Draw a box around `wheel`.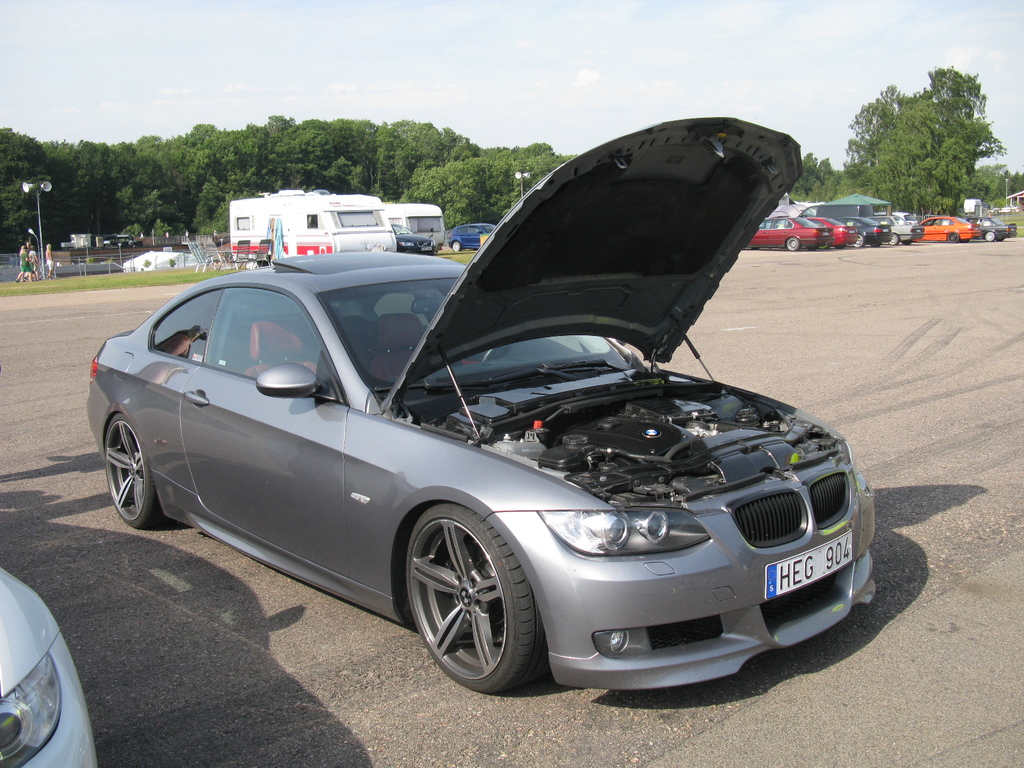
(481, 346, 496, 365).
